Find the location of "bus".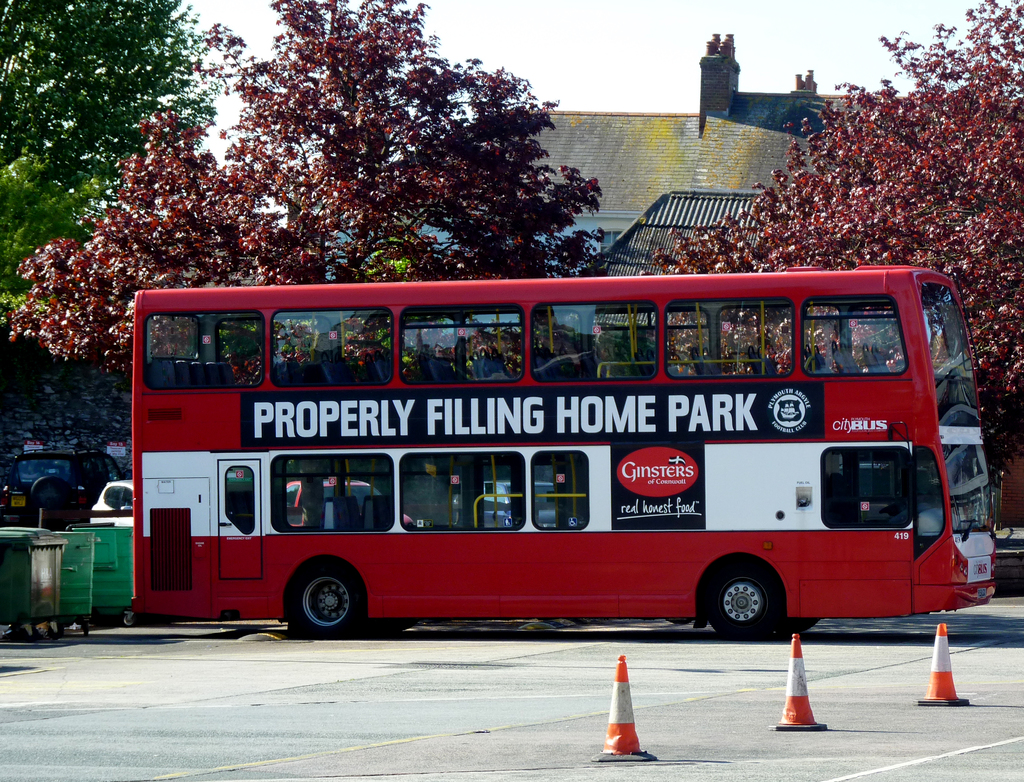
Location: rect(125, 261, 997, 642).
